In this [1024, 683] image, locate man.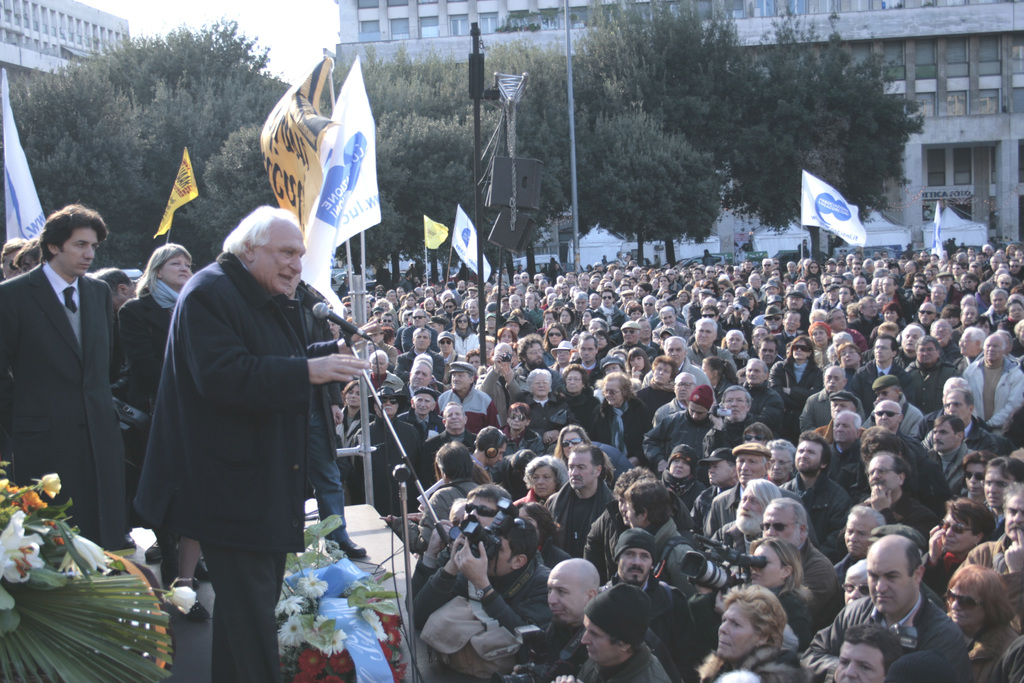
Bounding box: 825, 305, 852, 331.
